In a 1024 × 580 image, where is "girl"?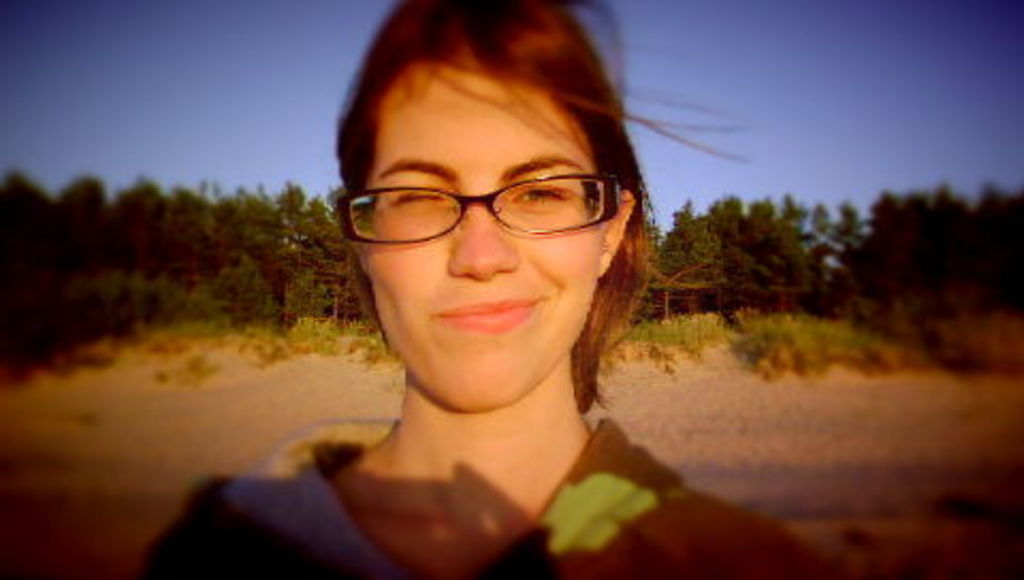
(137,0,826,578).
